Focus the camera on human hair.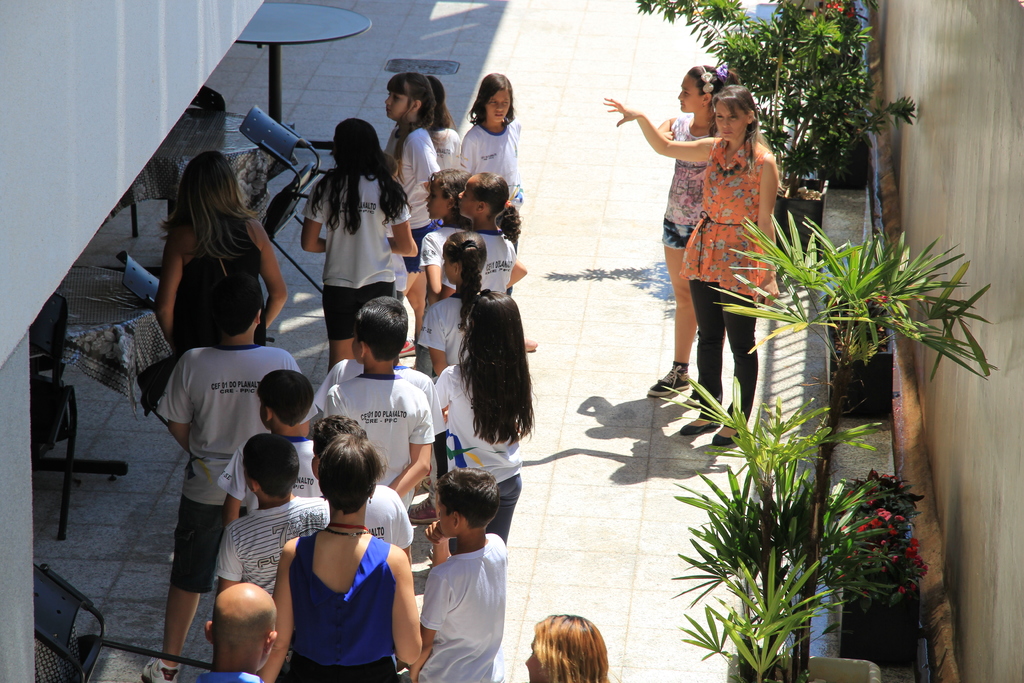
Focus region: bbox=(168, 150, 252, 268).
